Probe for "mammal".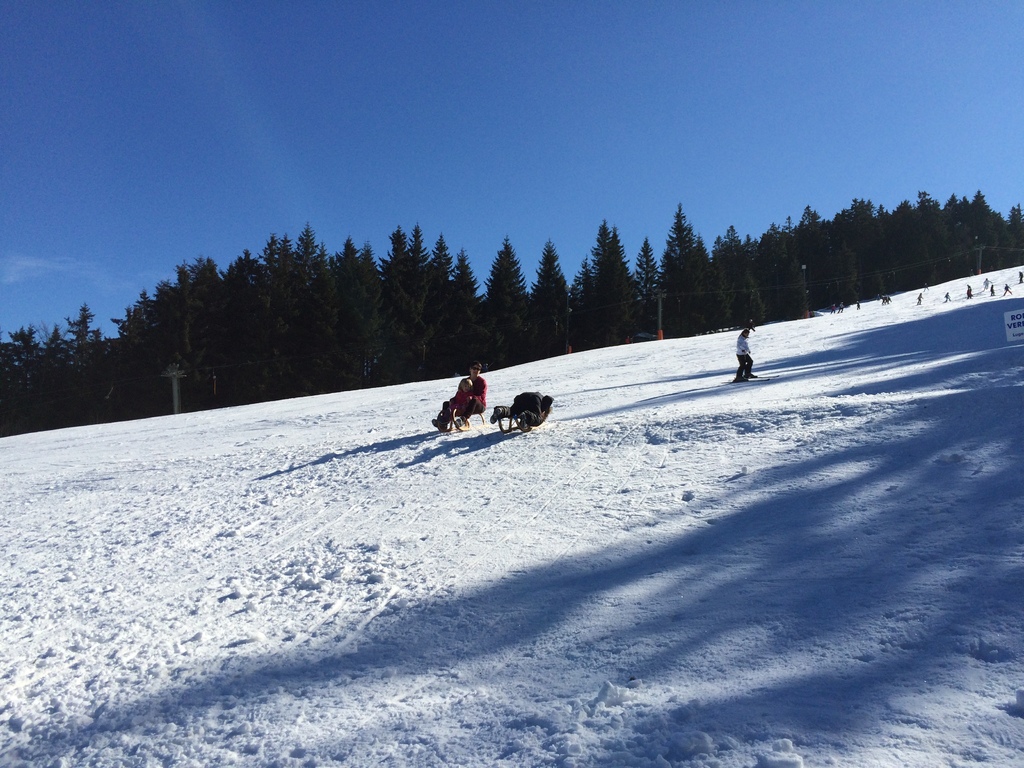
Probe result: 1020:269:1023:285.
